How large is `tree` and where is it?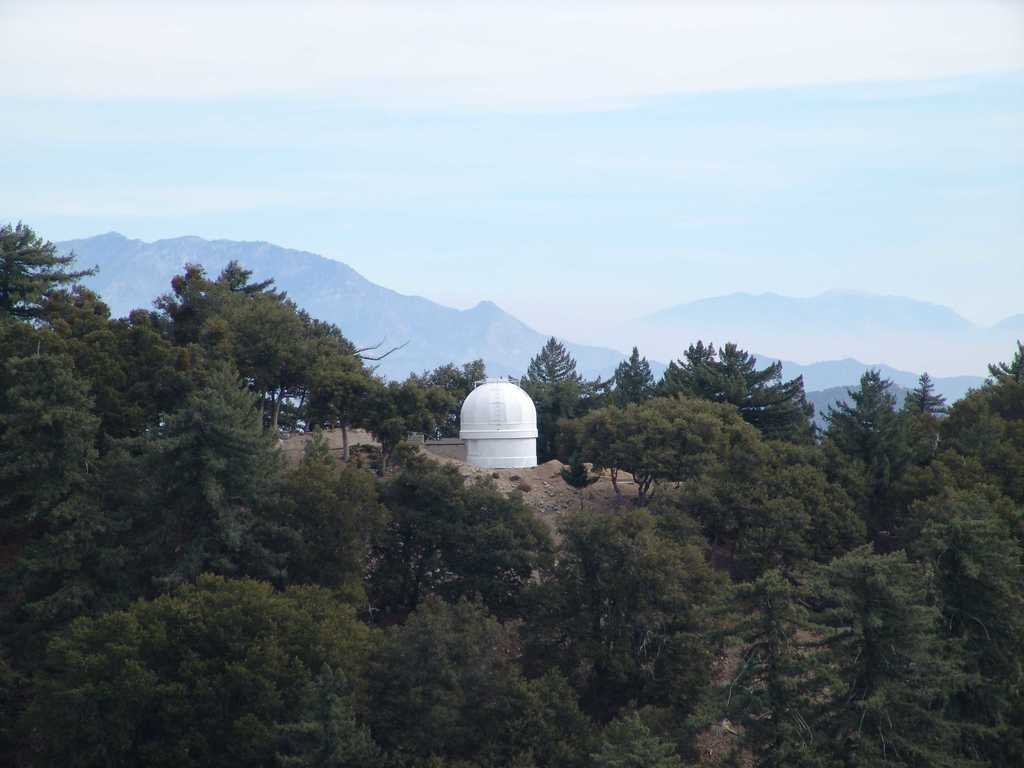
Bounding box: x1=828, y1=330, x2=947, y2=578.
